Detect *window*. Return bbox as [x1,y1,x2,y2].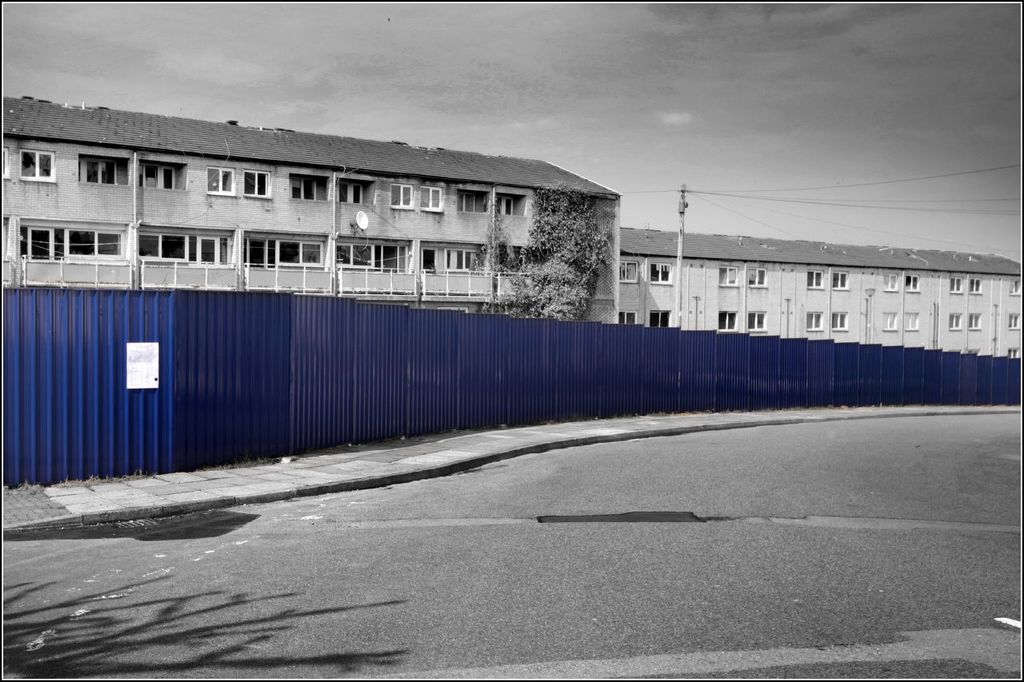
[1011,315,1021,329].
